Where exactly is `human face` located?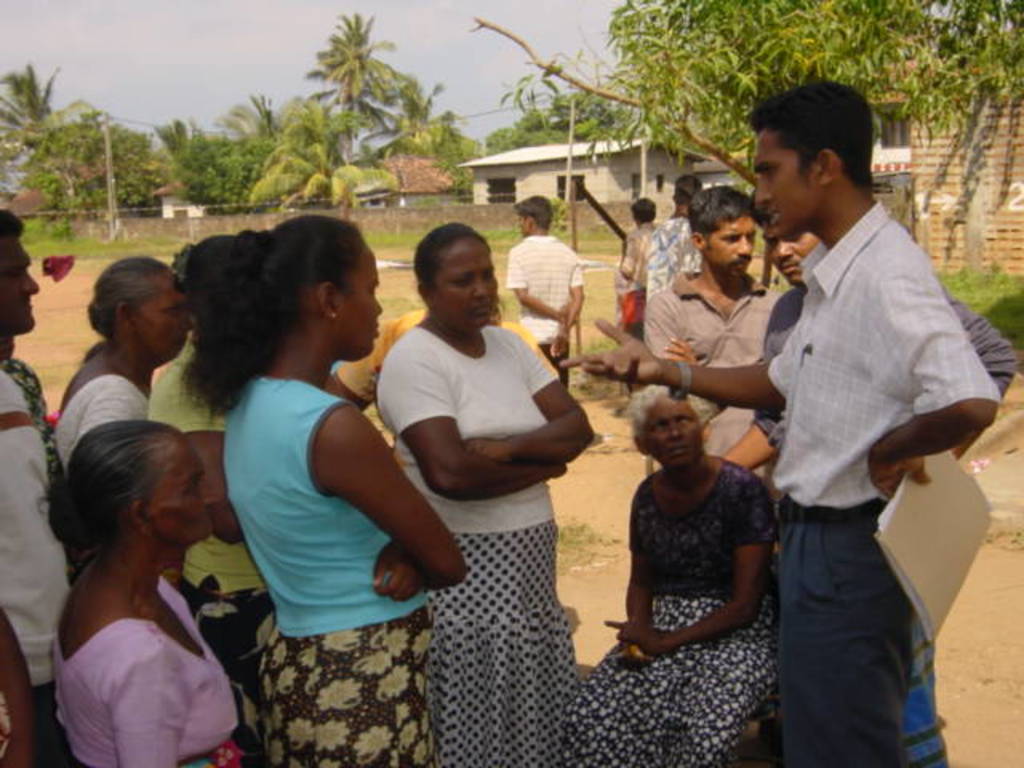
Its bounding box is bbox=(642, 395, 698, 467).
